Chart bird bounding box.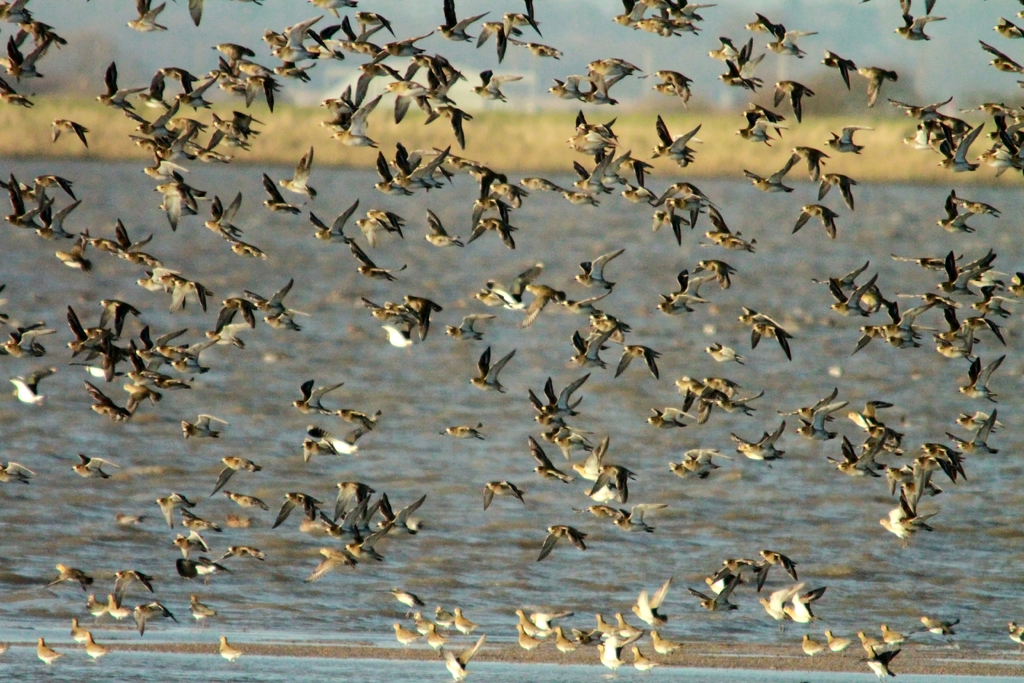
Charted: (x1=650, y1=0, x2=719, y2=37).
